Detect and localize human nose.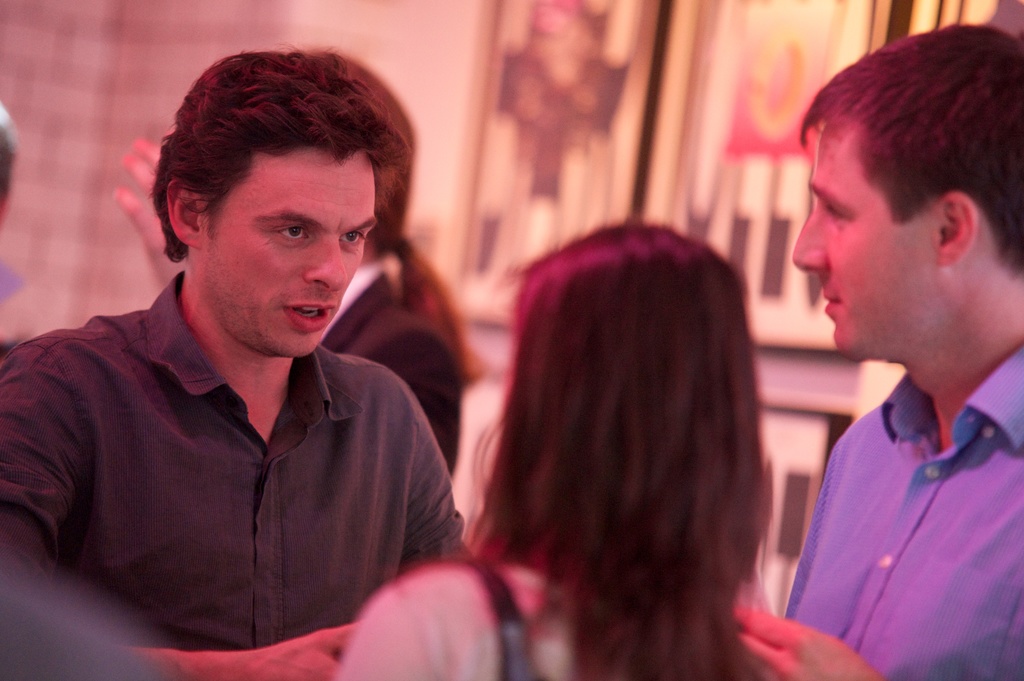
Localized at detection(301, 239, 349, 292).
